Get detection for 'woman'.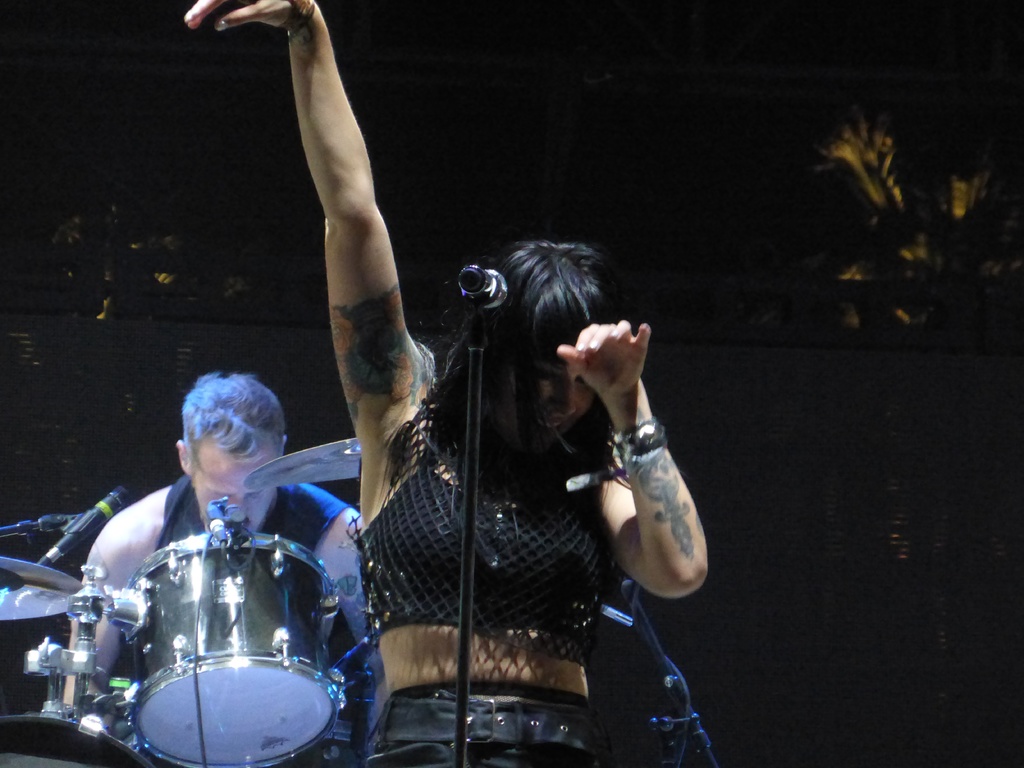
Detection: pyautogui.locateOnScreen(183, 0, 721, 767).
